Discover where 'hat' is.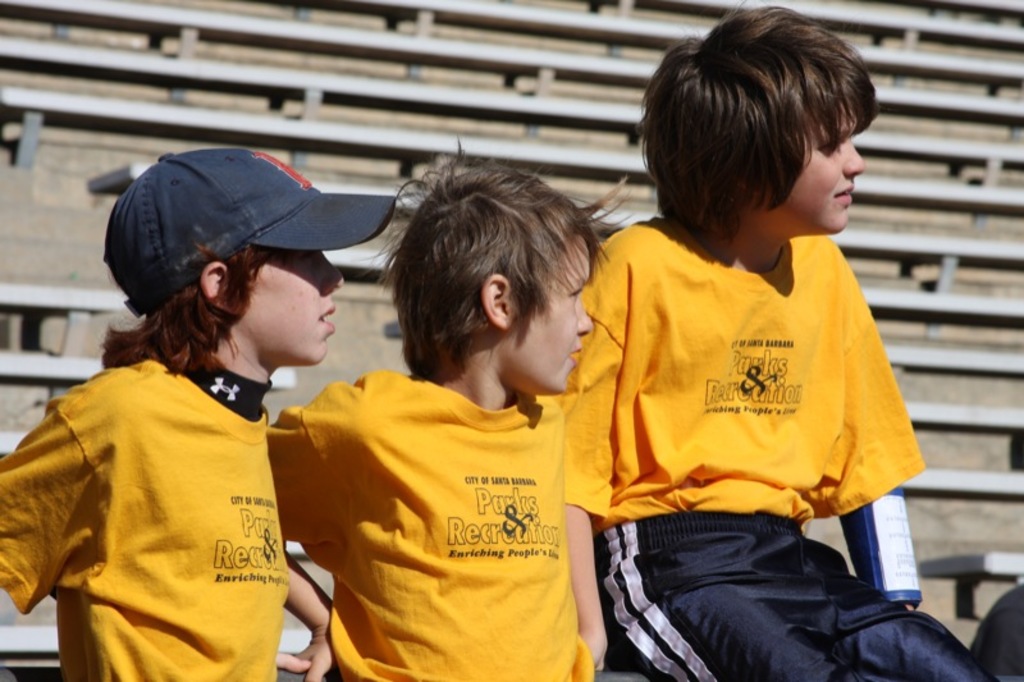
Discovered at bbox(100, 148, 398, 317).
